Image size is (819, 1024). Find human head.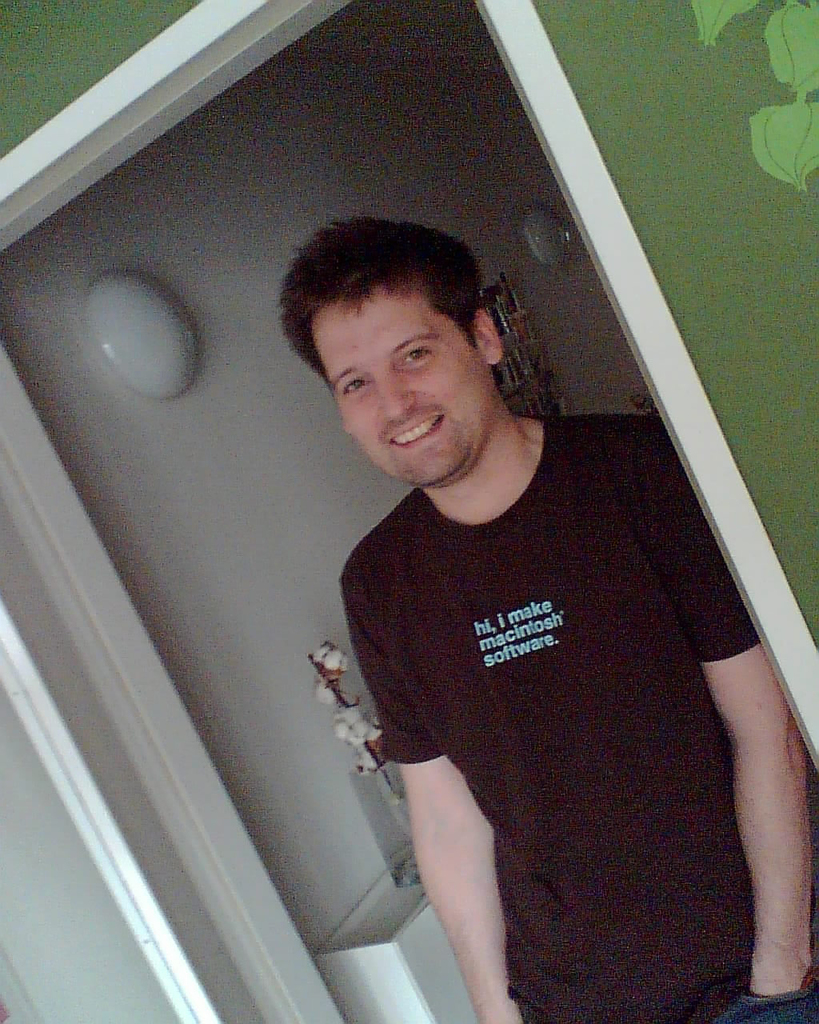
crop(282, 218, 528, 463).
